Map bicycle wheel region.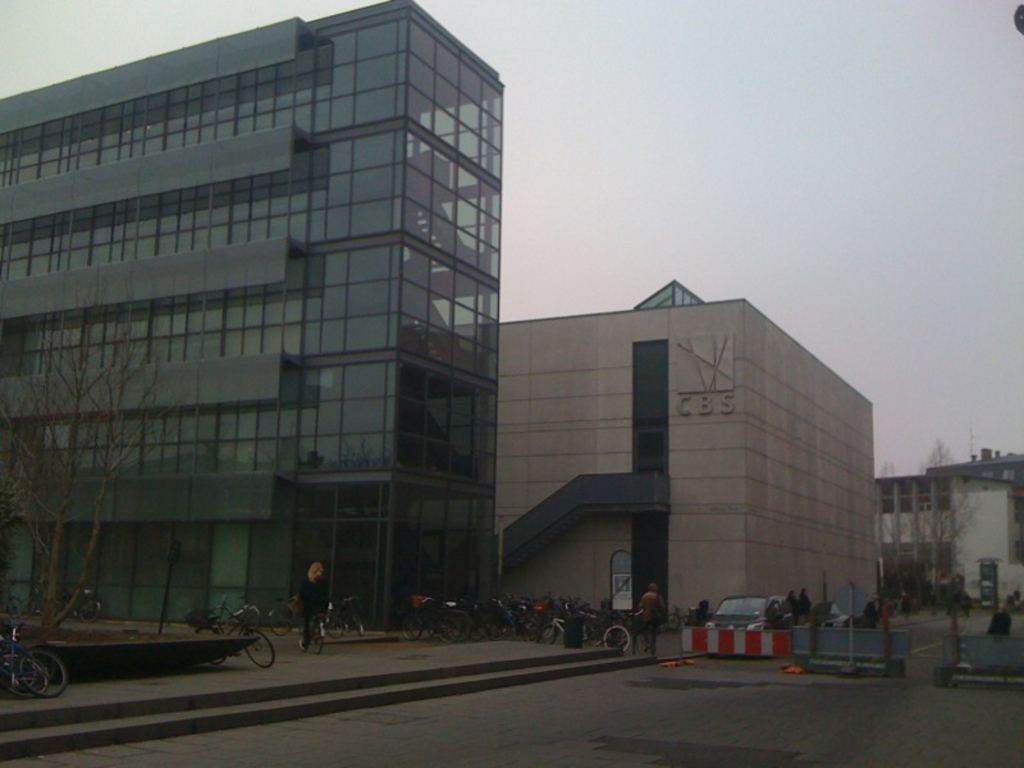
Mapped to rect(242, 602, 262, 632).
